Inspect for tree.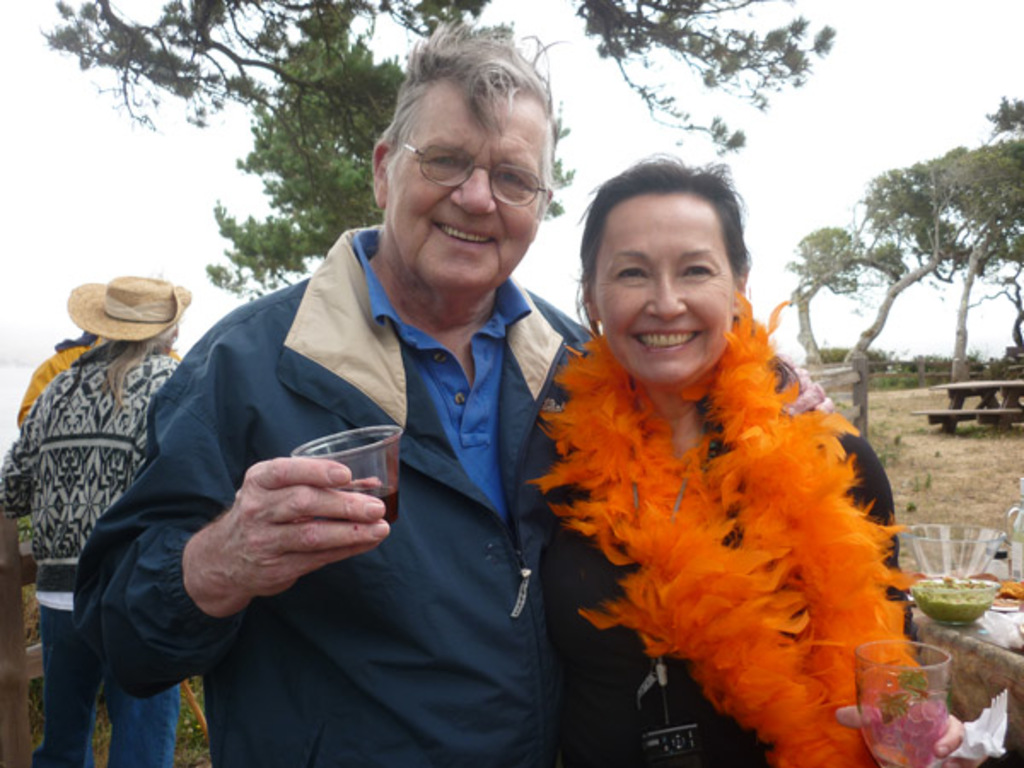
Inspection: <bbox>746, 108, 998, 416</bbox>.
